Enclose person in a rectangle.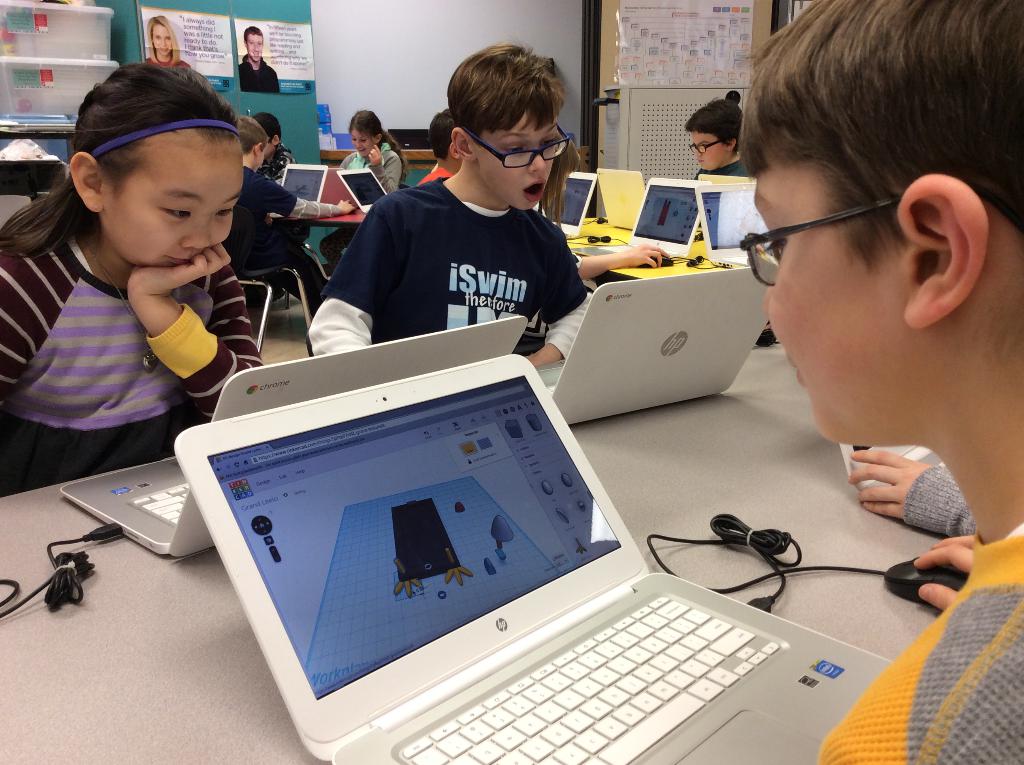
(842,448,974,540).
